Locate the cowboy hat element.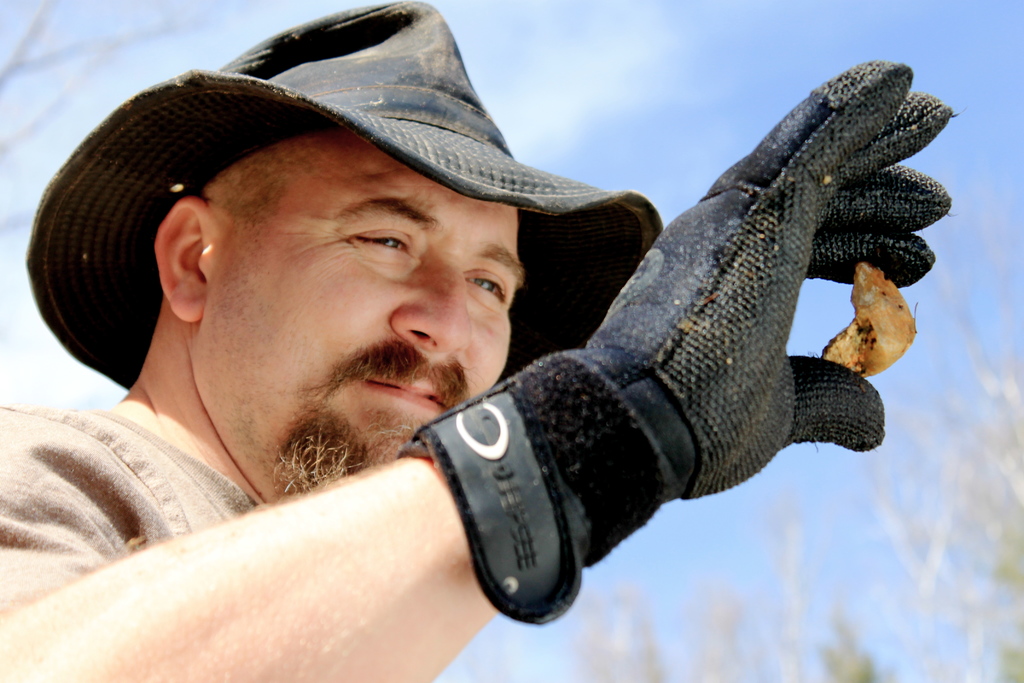
Element bbox: bbox=(33, 1, 669, 404).
